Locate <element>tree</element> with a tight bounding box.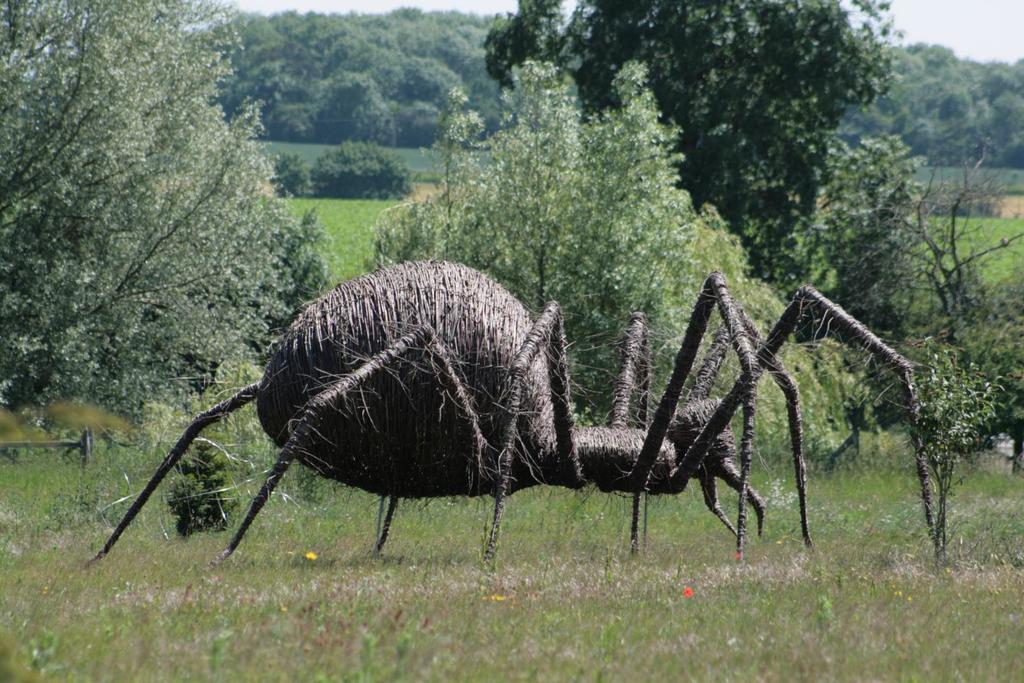
left=478, top=0, right=907, bottom=280.
